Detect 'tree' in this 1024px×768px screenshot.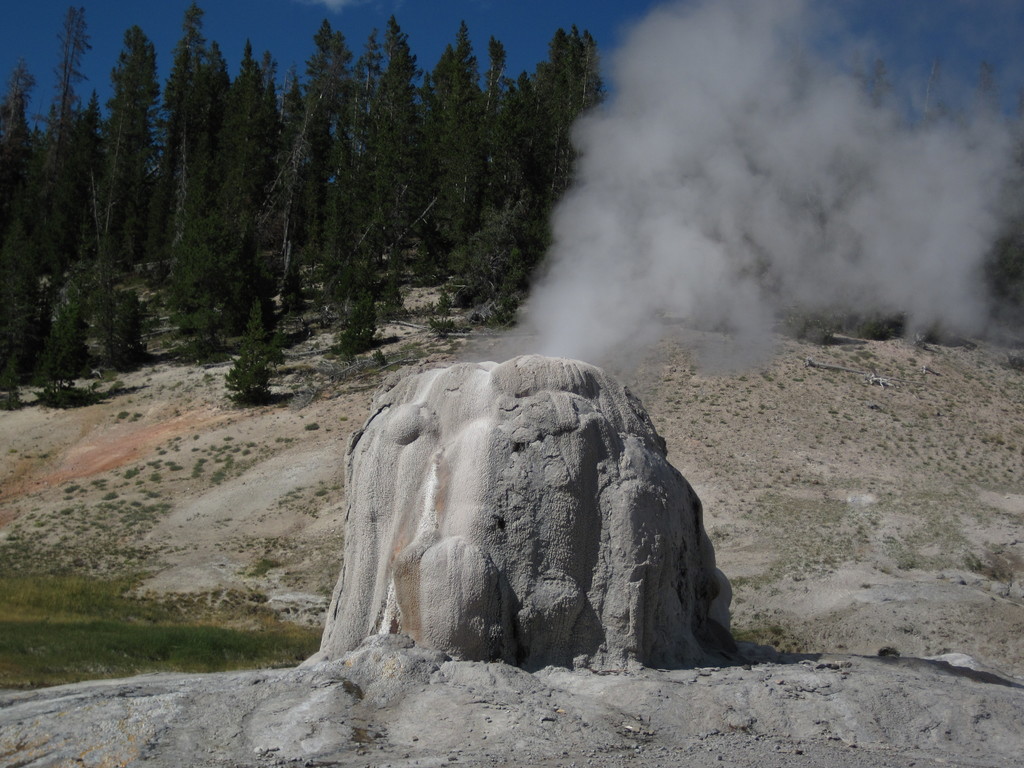
Detection: crop(212, 285, 274, 396).
